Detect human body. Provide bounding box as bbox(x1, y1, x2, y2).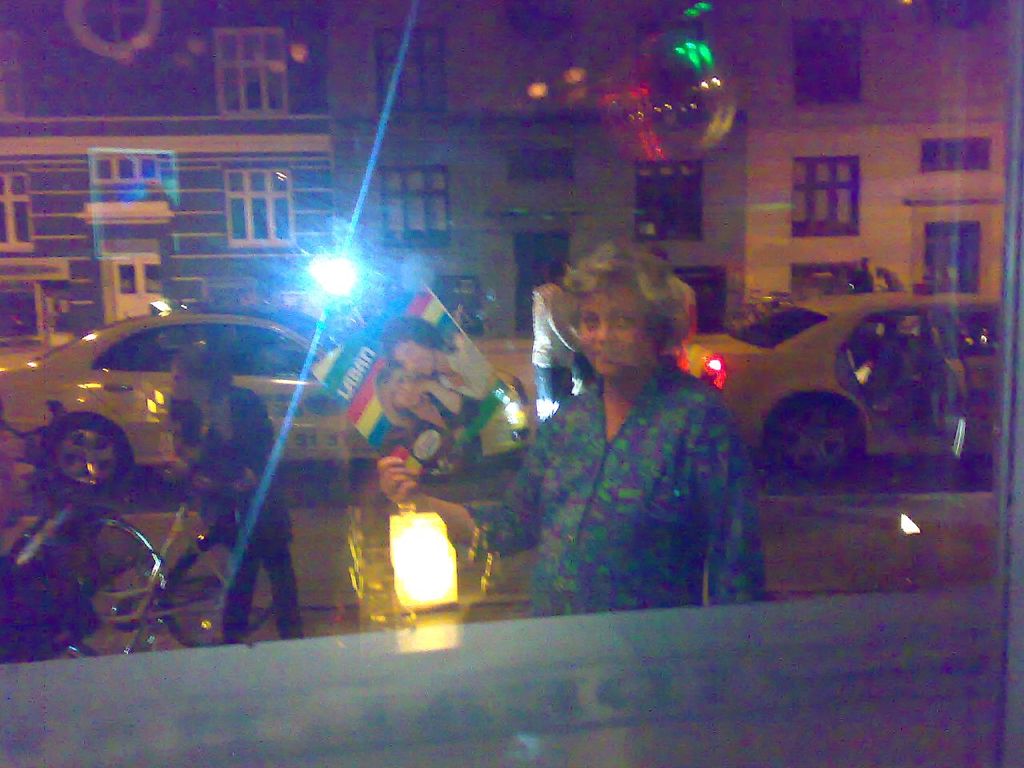
bbox(181, 389, 306, 639).
